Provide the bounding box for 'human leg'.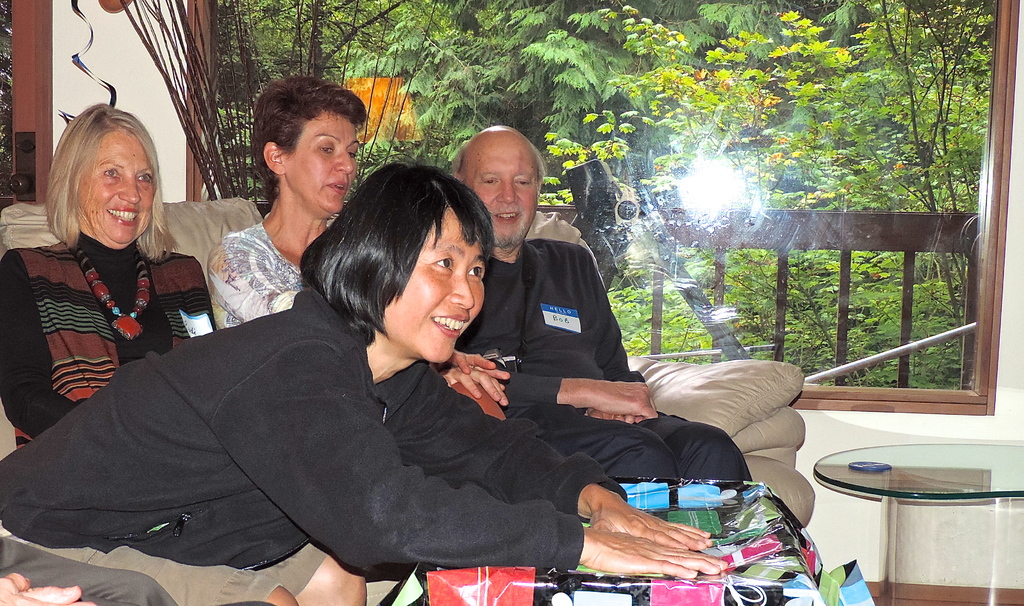
19,543,297,605.
